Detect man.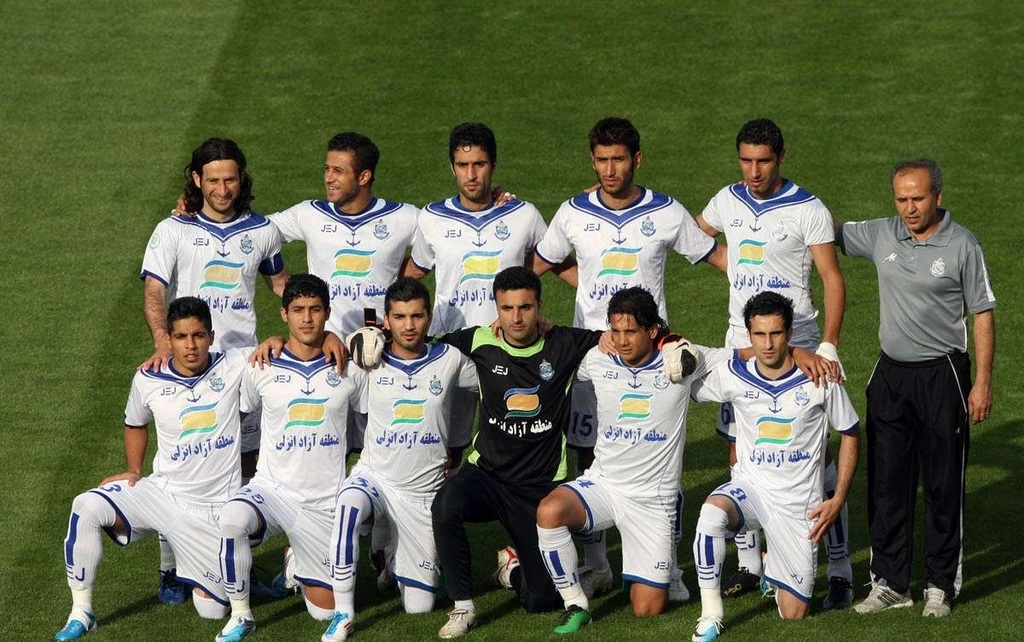
Detected at pyautogui.locateOnScreen(55, 295, 351, 641).
